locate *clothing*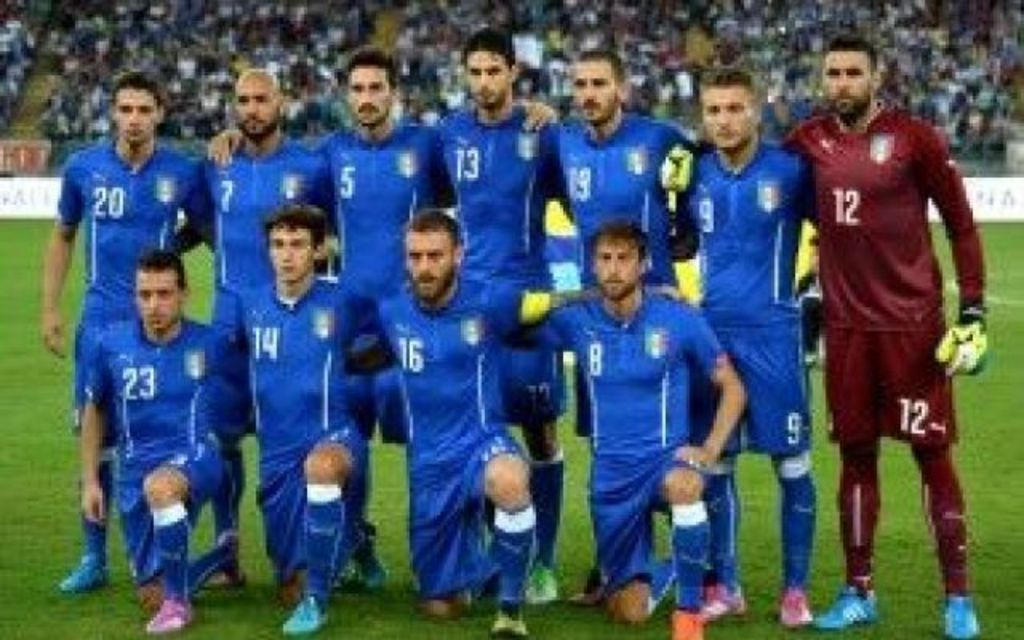
<region>227, 277, 403, 584</region>
